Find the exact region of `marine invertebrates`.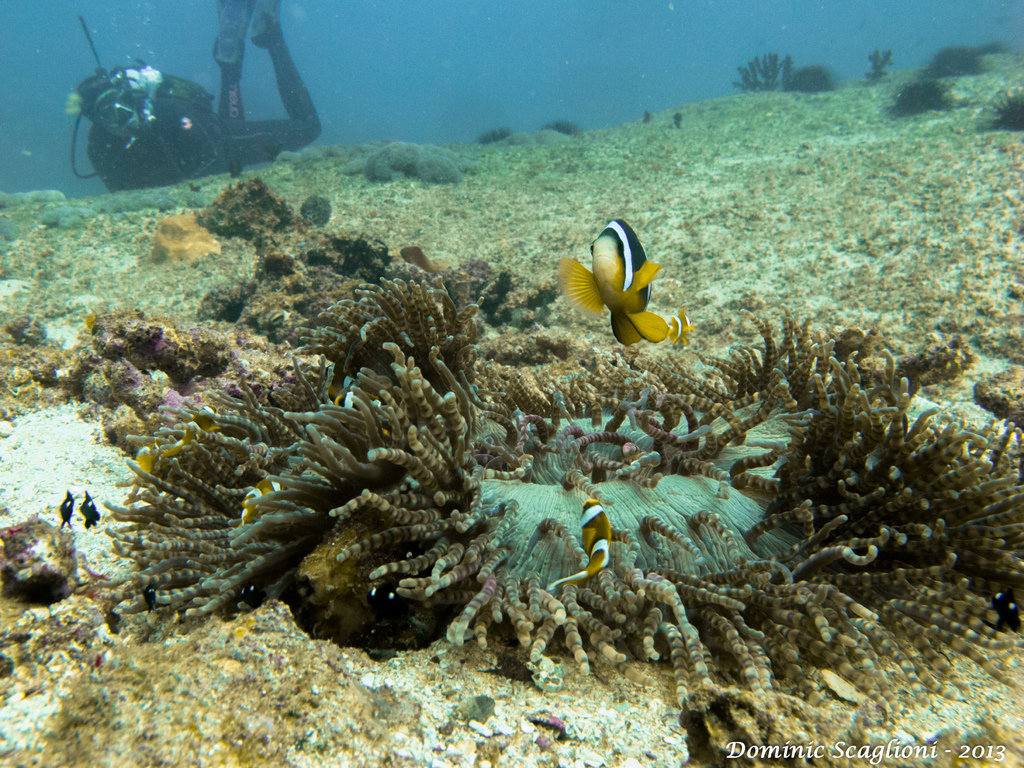
Exact region: (left=975, top=71, right=1023, bottom=135).
